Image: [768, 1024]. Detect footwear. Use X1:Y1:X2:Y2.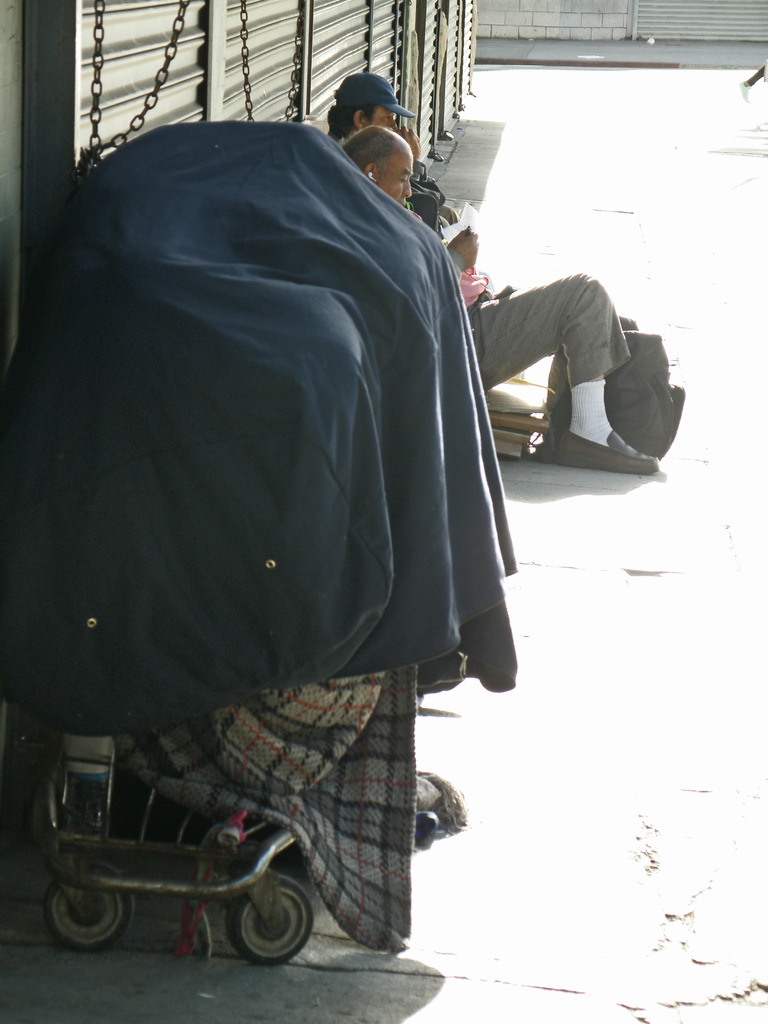
543:432:660:470.
